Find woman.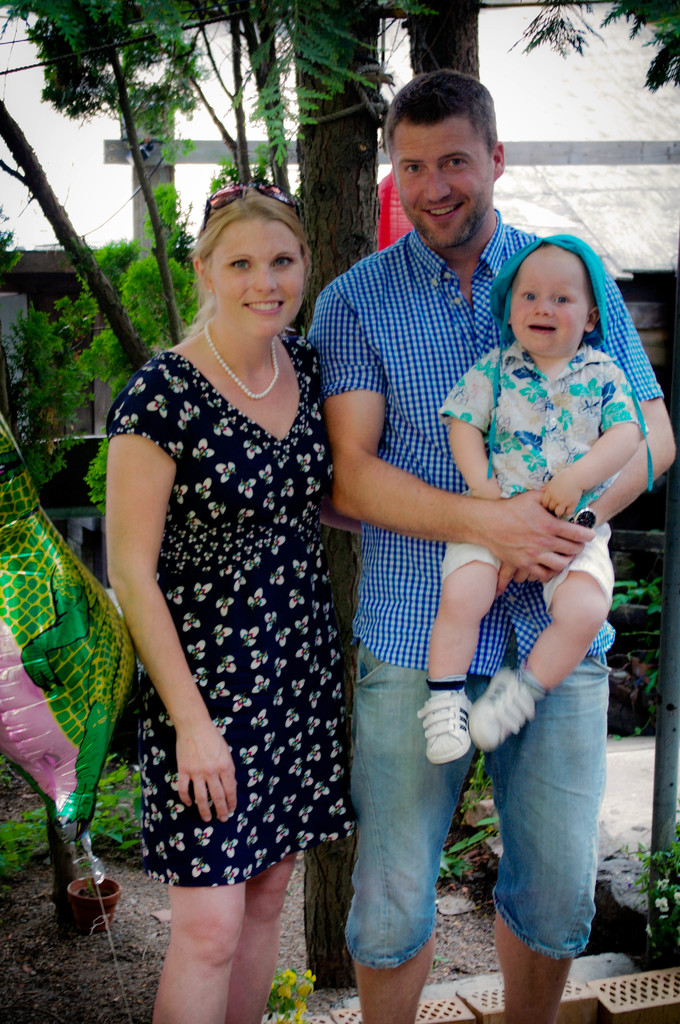
locate(91, 158, 390, 1014).
